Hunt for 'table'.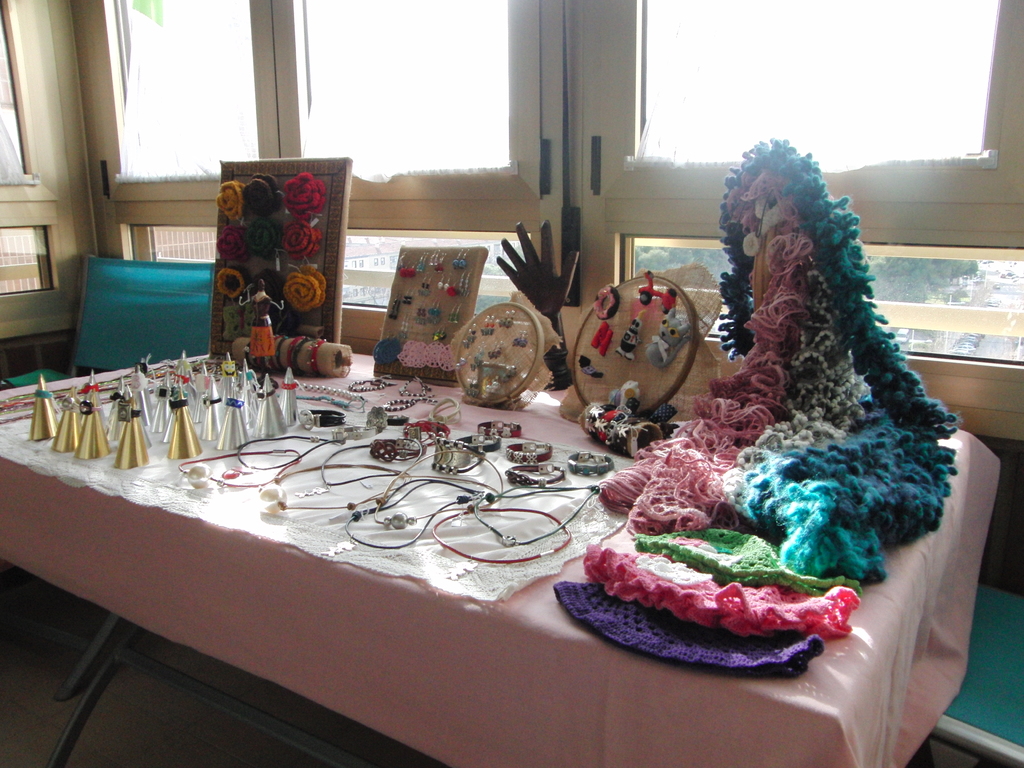
Hunted down at <box>0,401,937,753</box>.
